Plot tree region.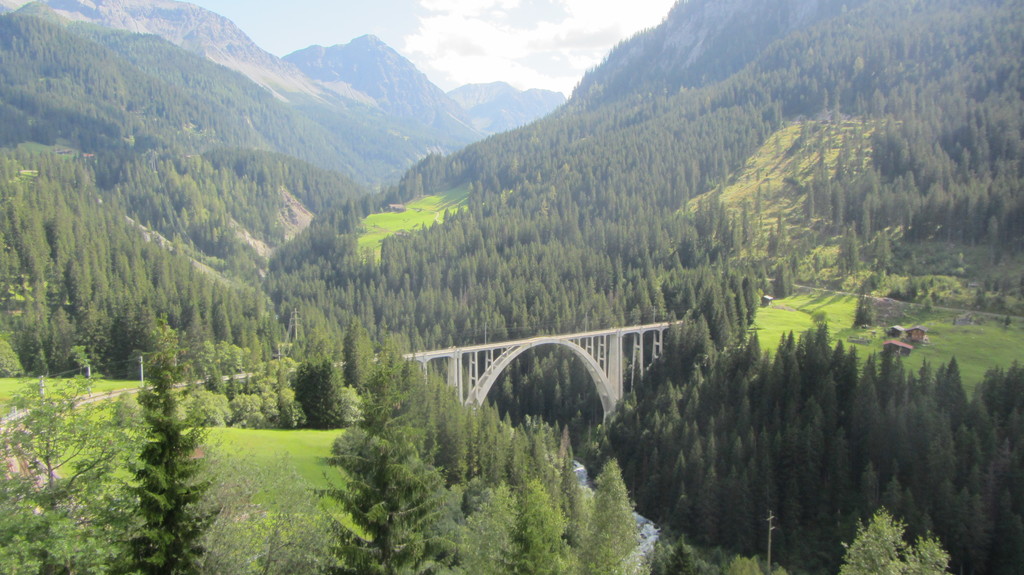
Plotted at (left=430, top=379, right=474, bottom=489).
